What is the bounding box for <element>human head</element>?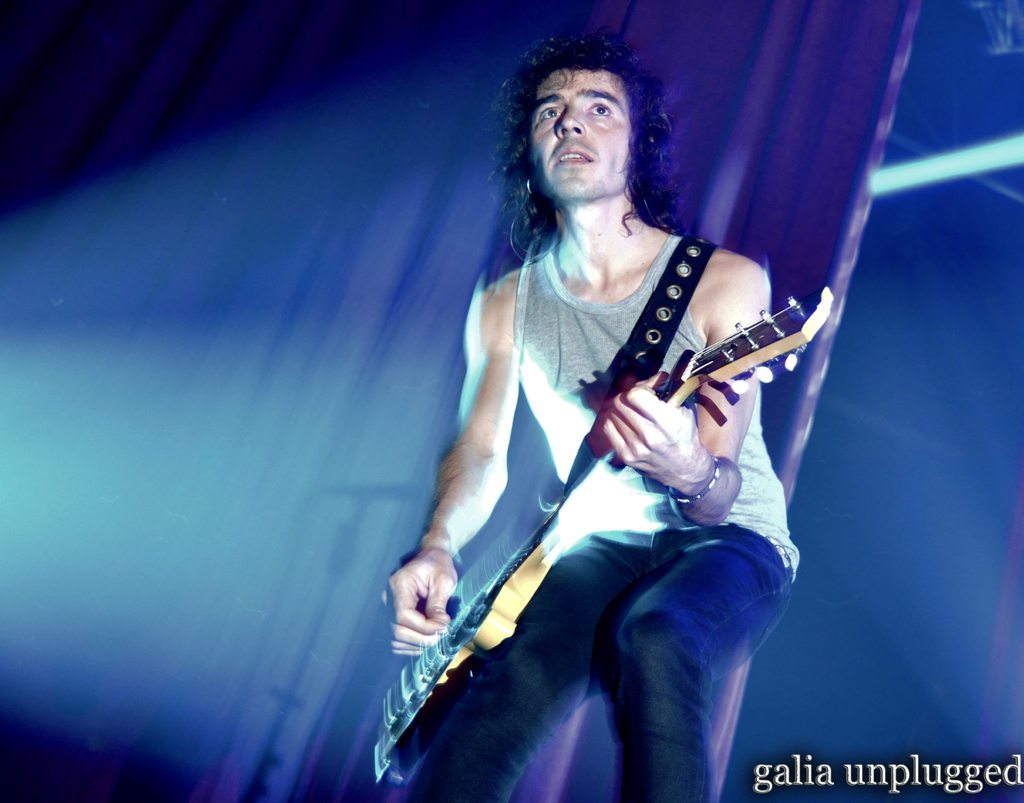
[x1=496, y1=37, x2=675, y2=218].
